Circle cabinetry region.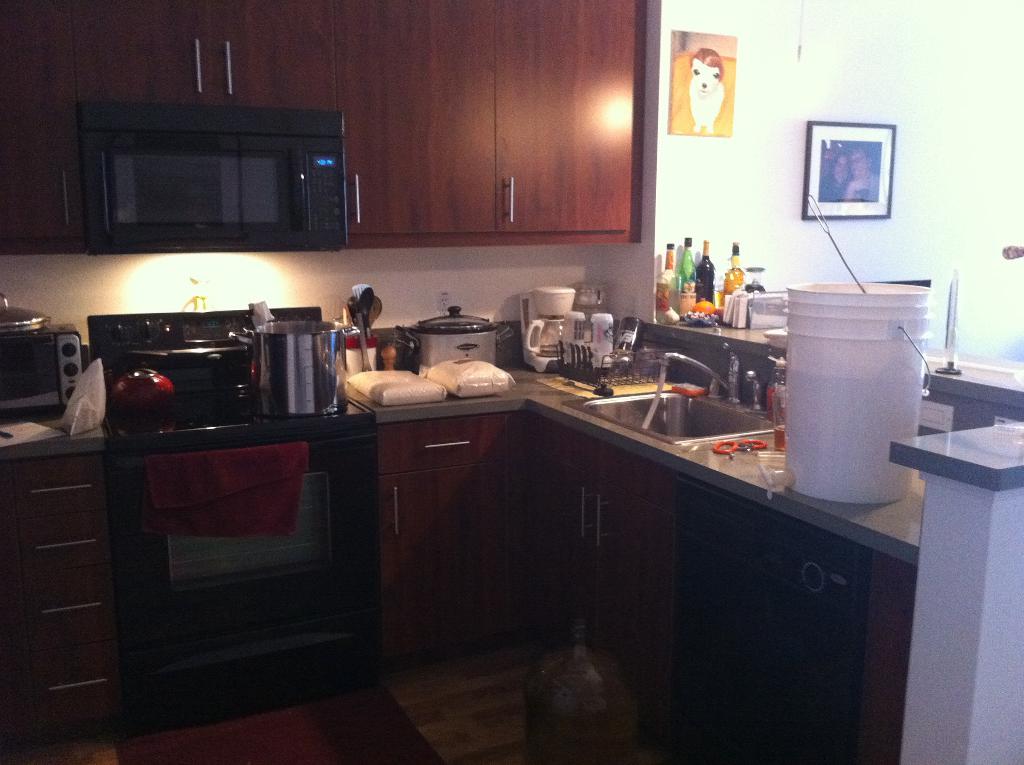
Region: [372, 418, 525, 664].
